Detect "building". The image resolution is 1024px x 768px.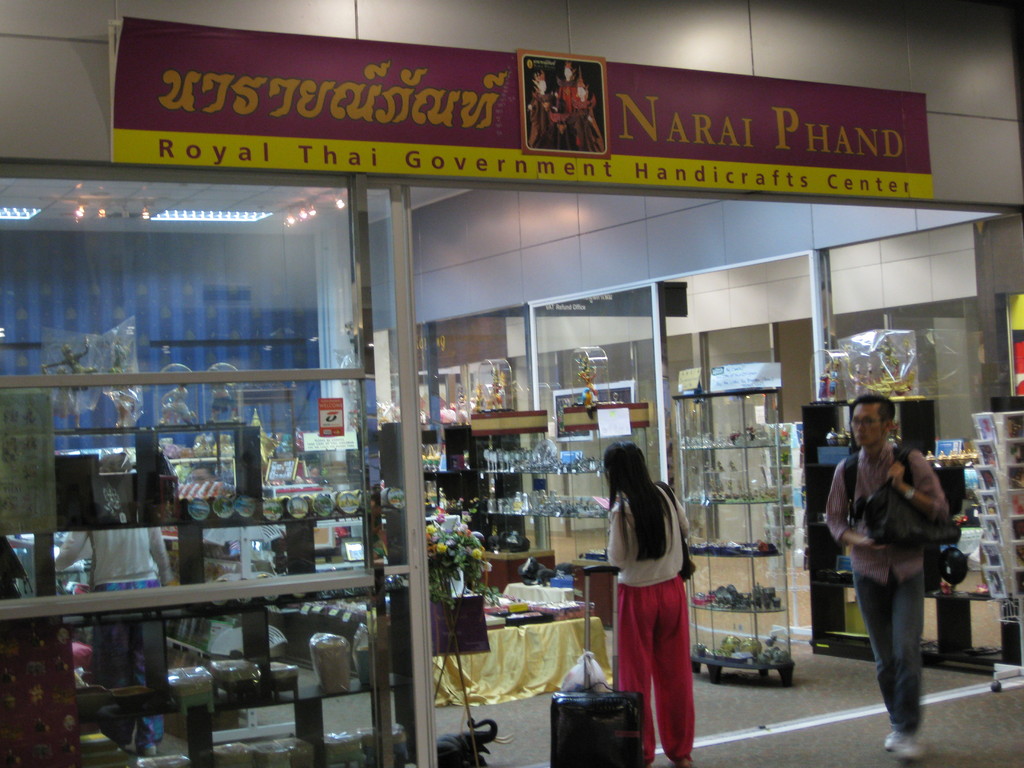
detection(0, 1, 1023, 730).
